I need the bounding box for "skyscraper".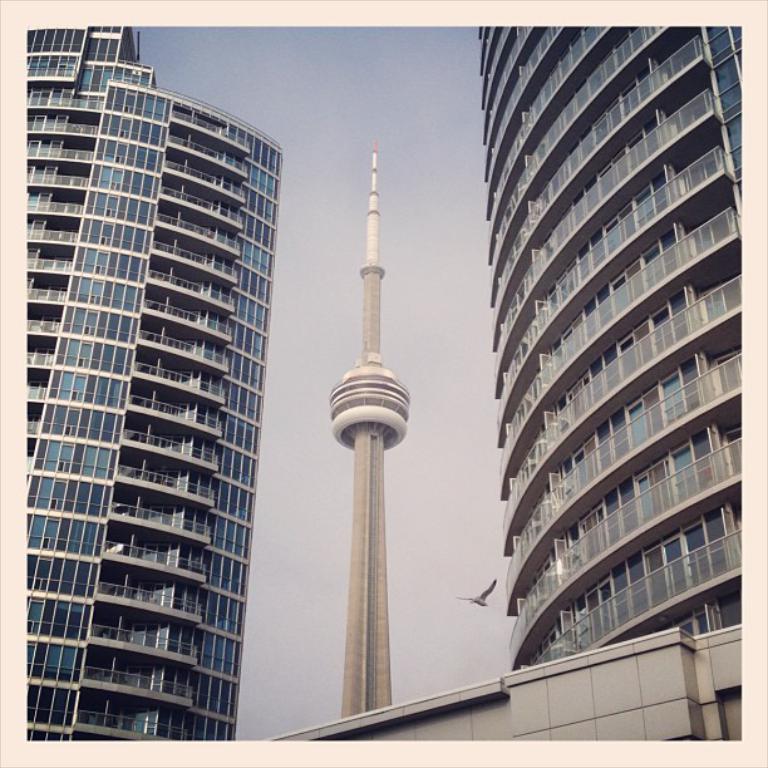
Here it is: [left=16, top=46, right=314, bottom=752].
